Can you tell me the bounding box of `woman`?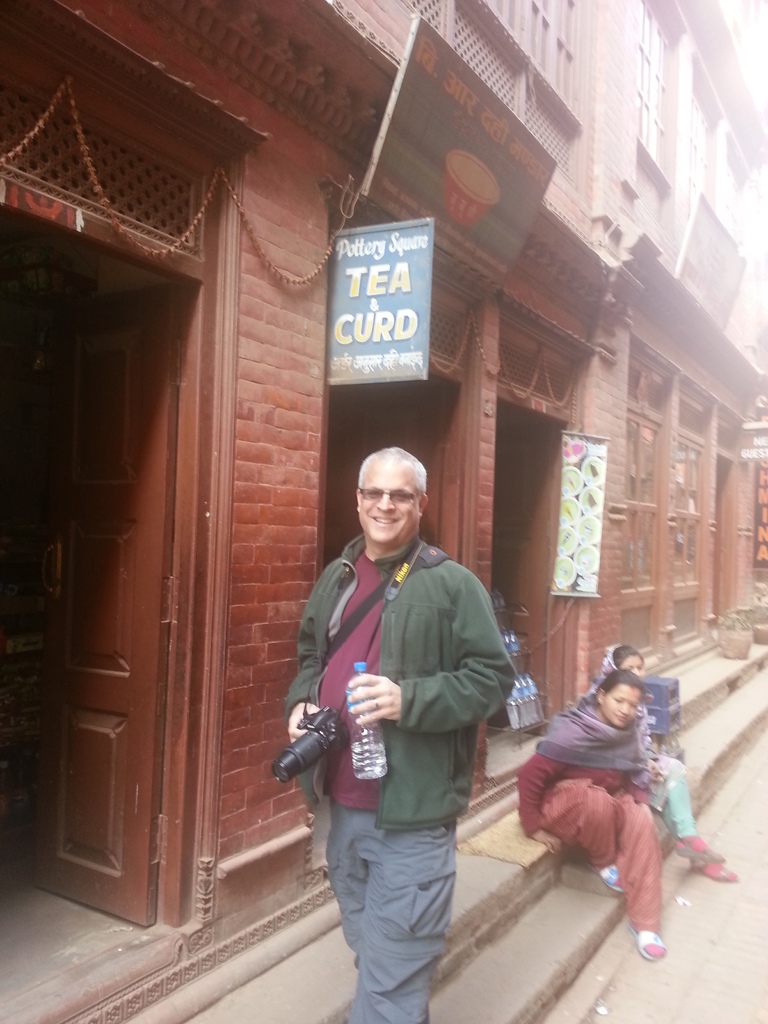
detection(573, 642, 738, 881).
